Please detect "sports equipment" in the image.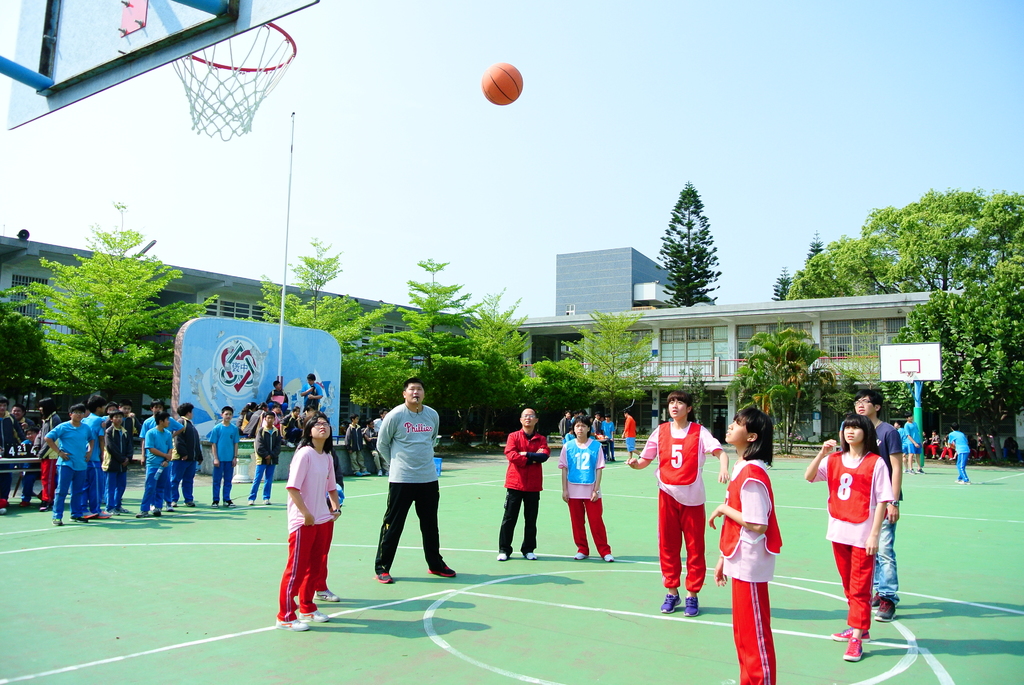
(481, 63, 524, 107).
